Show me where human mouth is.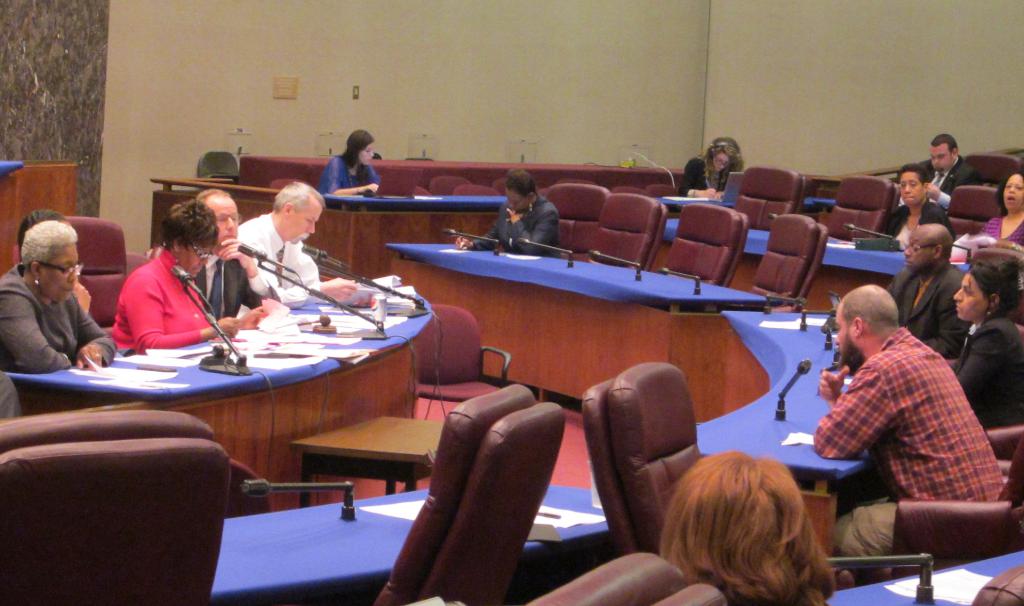
human mouth is at crop(905, 261, 913, 266).
